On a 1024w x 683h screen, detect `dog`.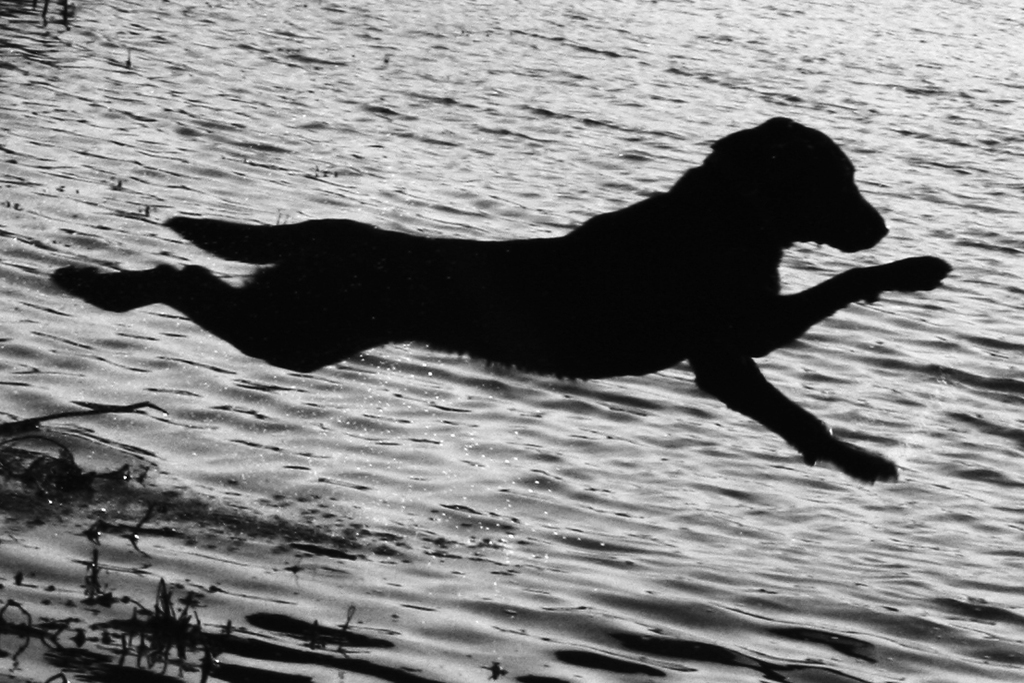
48,112,954,485.
